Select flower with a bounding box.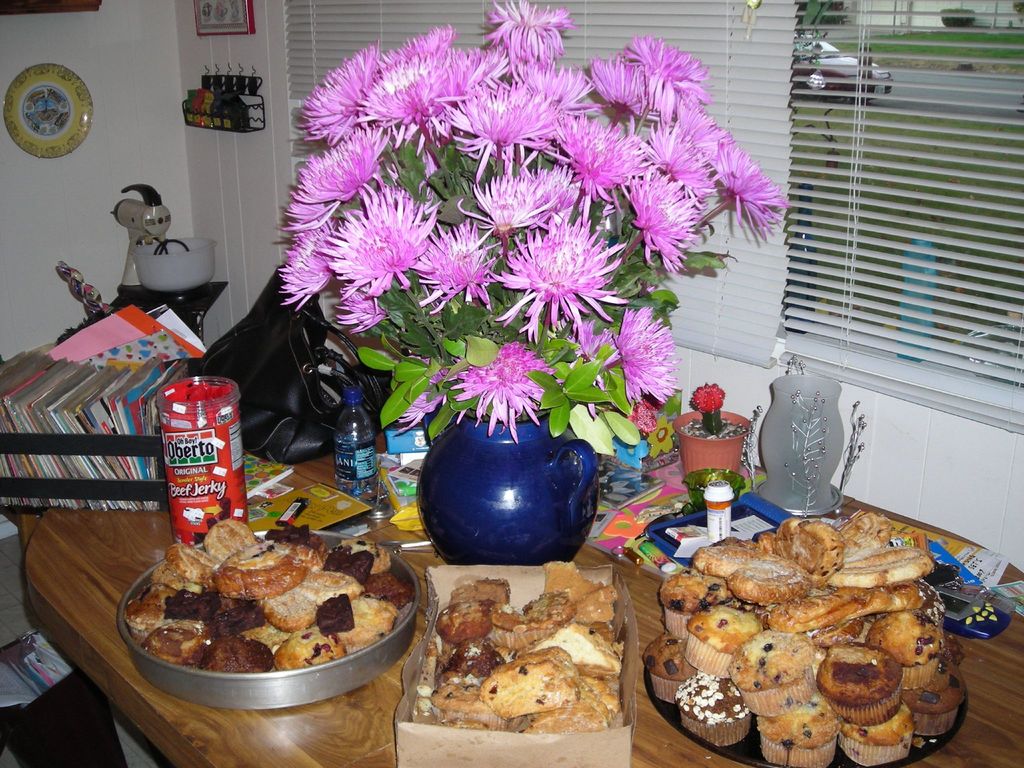
445/341/554/424.
